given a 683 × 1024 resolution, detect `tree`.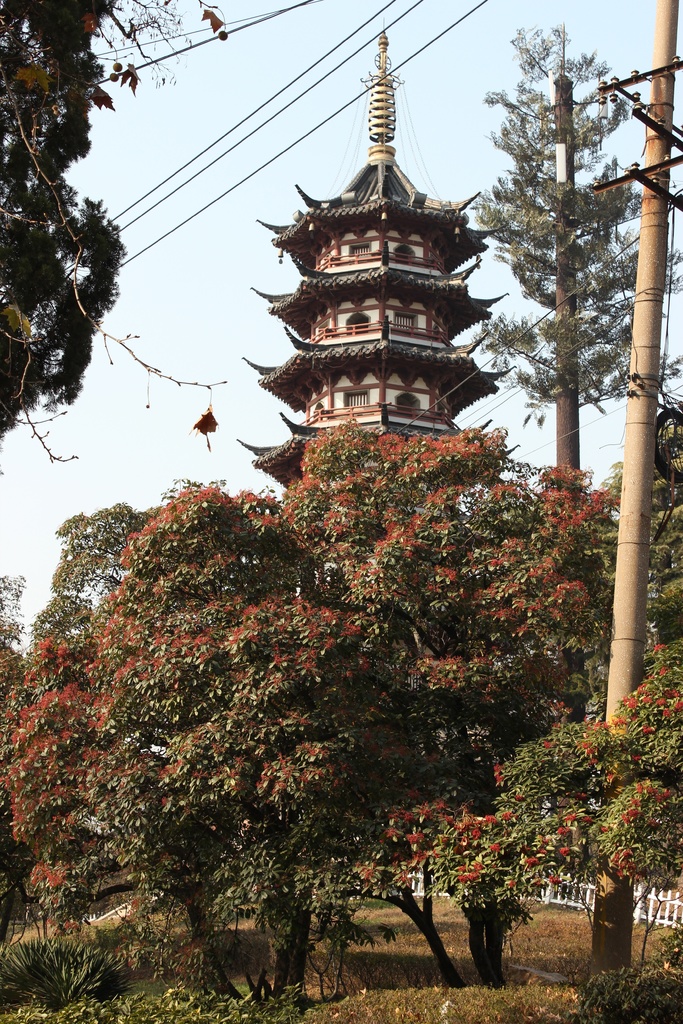
bbox=[464, 24, 655, 547].
